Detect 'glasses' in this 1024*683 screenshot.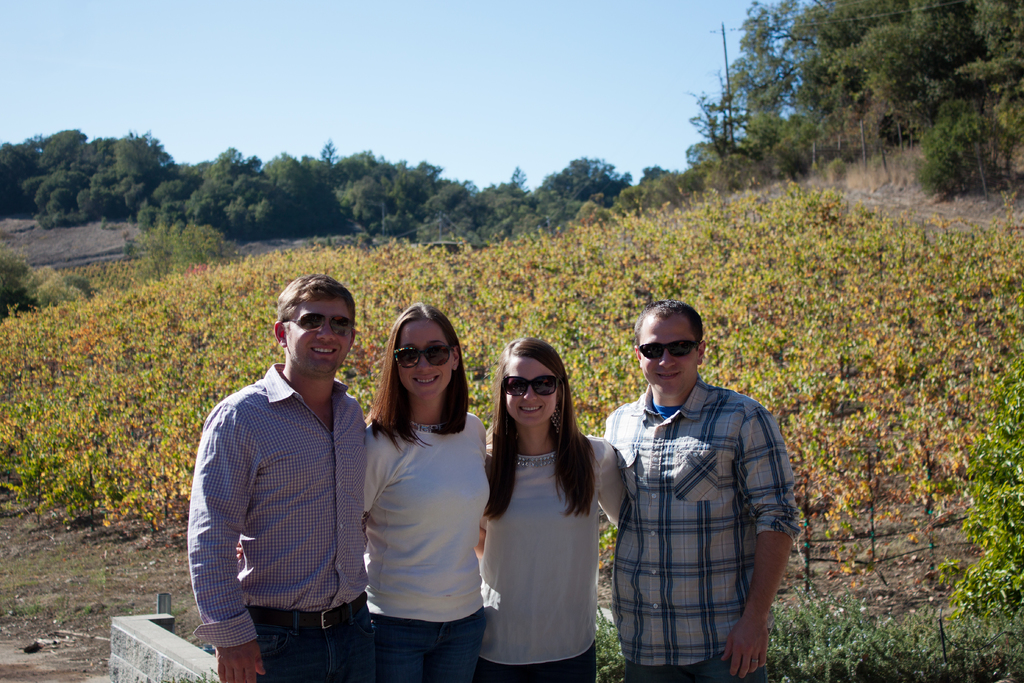
Detection: Rect(277, 309, 356, 338).
